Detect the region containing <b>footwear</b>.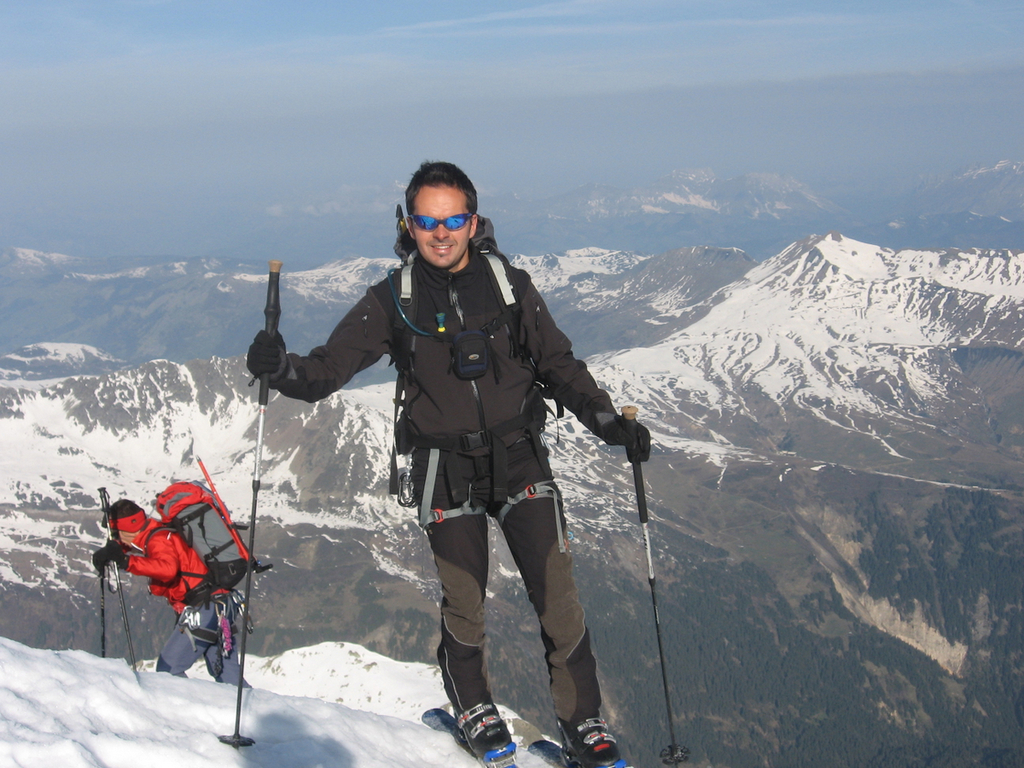
<region>555, 702, 619, 767</region>.
